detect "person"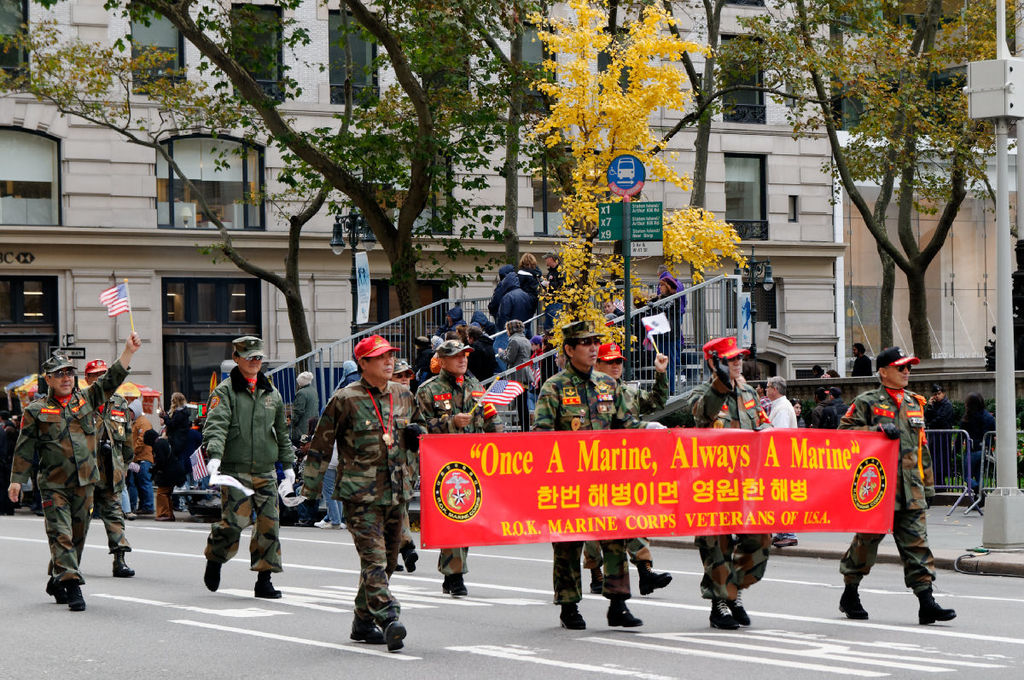
(left=424, top=339, right=494, bottom=603)
